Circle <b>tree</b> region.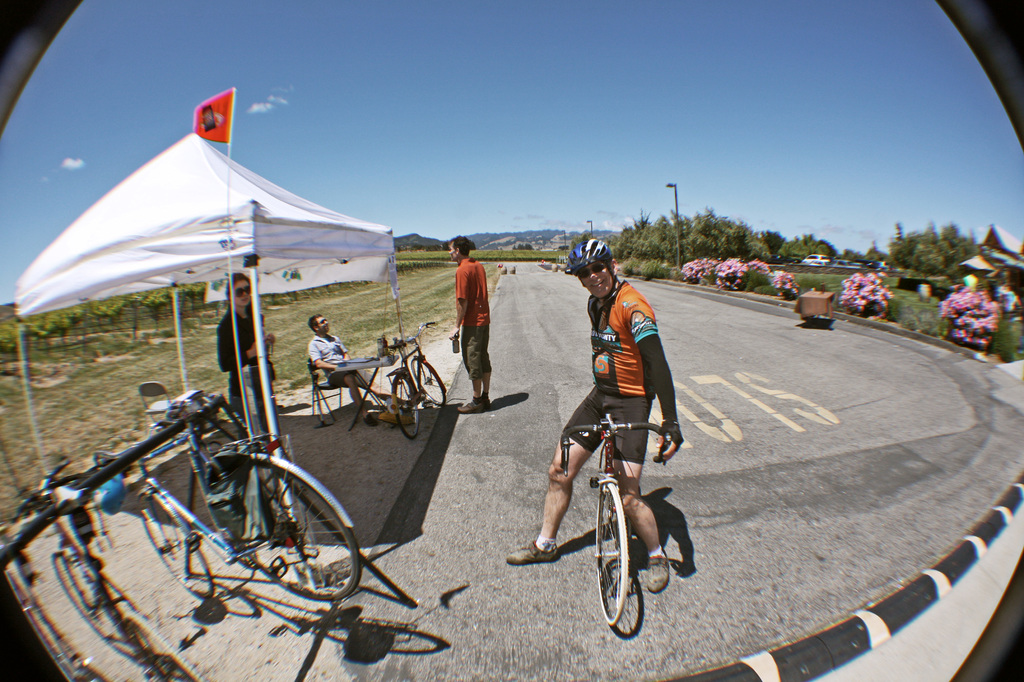
Region: l=449, t=238, r=479, b=251.
